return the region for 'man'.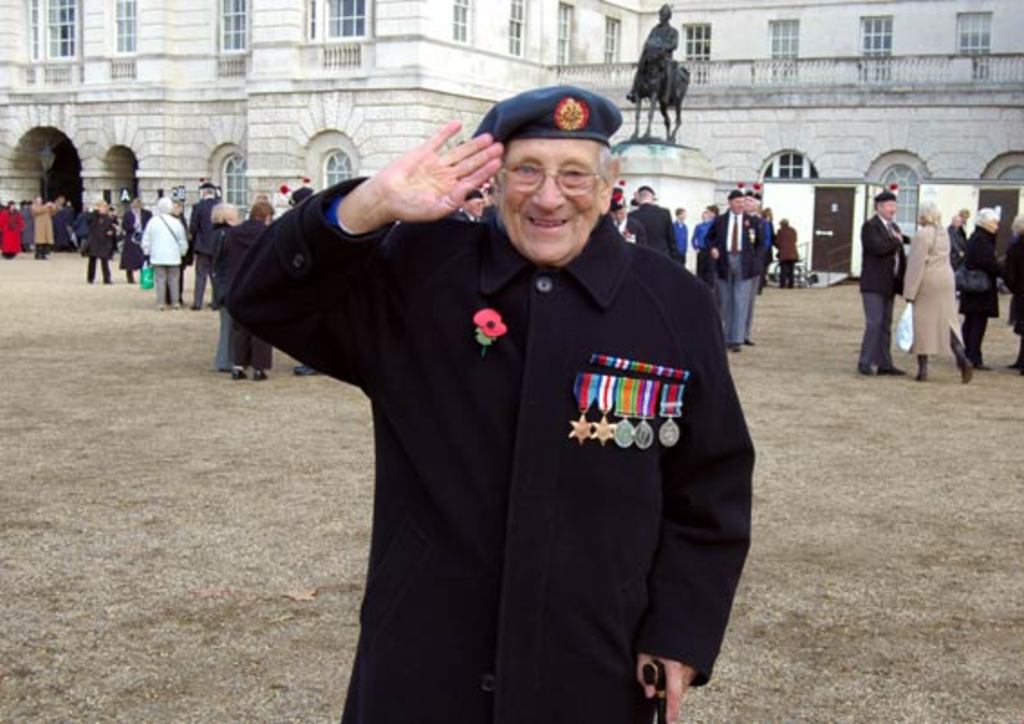
737 191 769 350.
